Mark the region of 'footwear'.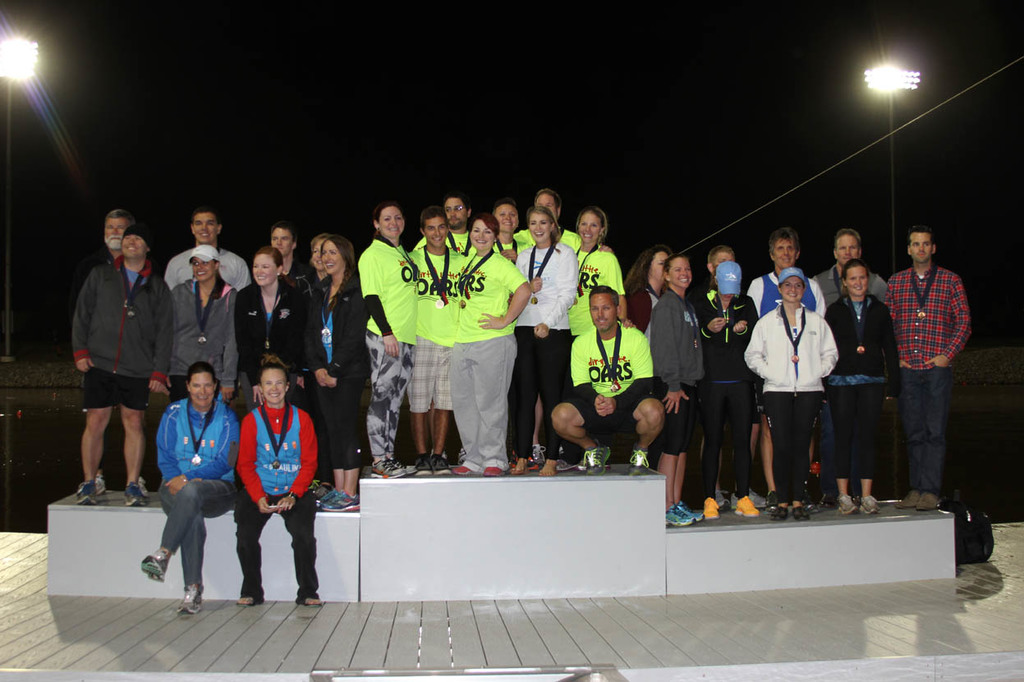
Region: {"left": 732, "top": 486, "right": 769, "bottom": 510}.
